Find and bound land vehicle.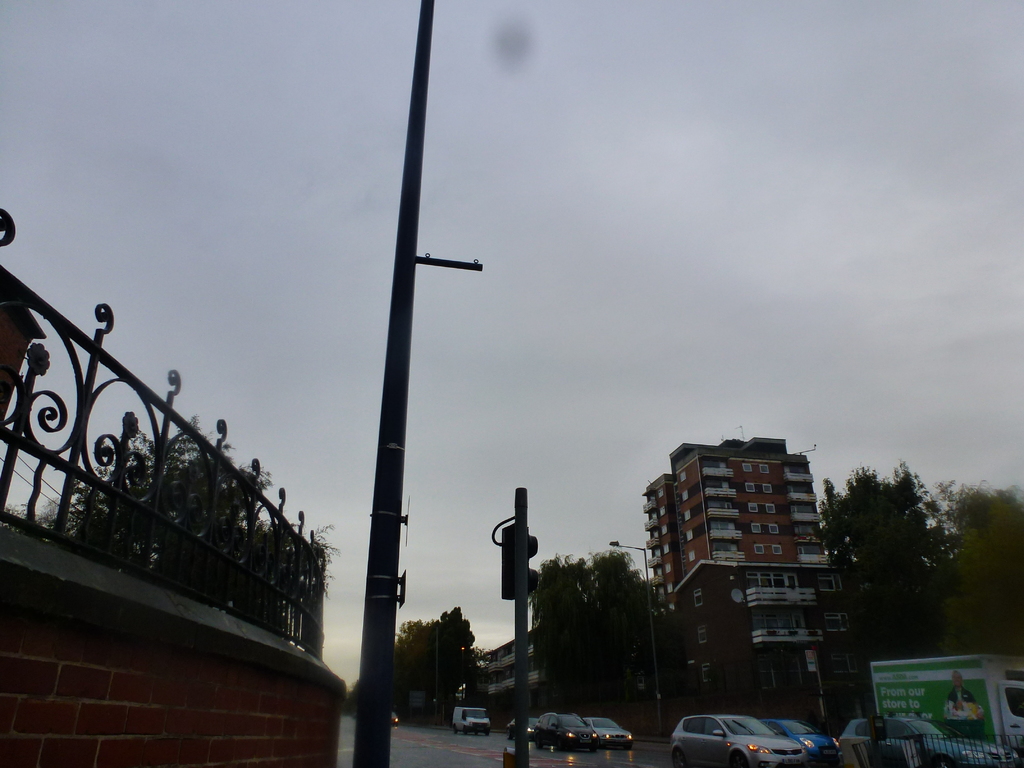
Bound: [838,715,1018,766].
